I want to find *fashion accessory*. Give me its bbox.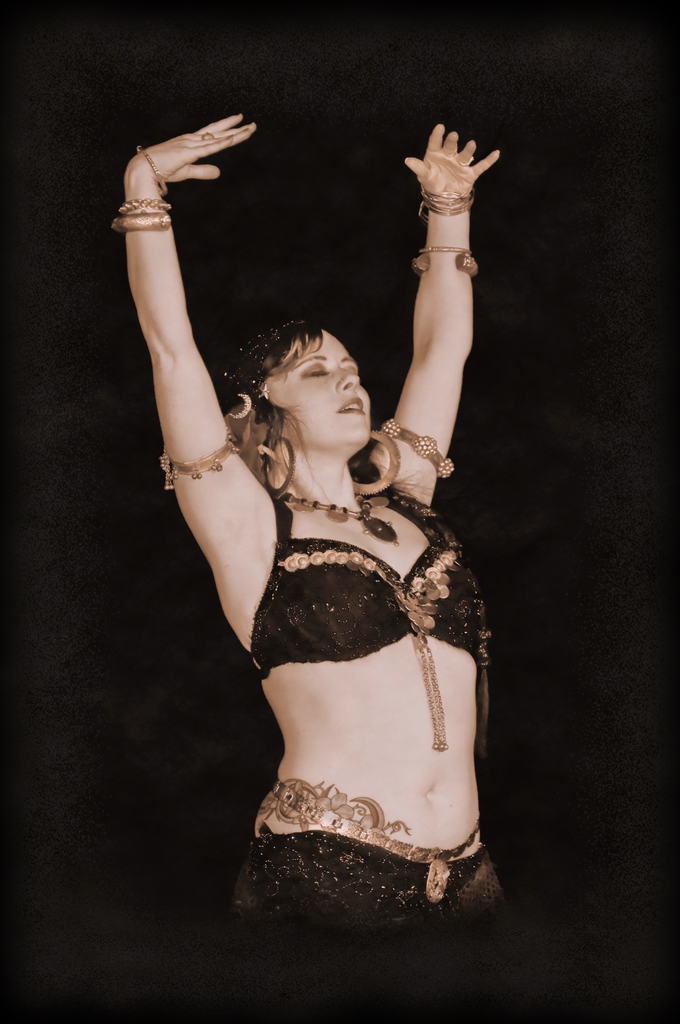
pyautogui.locateOnScreen(252, 379, 275, 405).
